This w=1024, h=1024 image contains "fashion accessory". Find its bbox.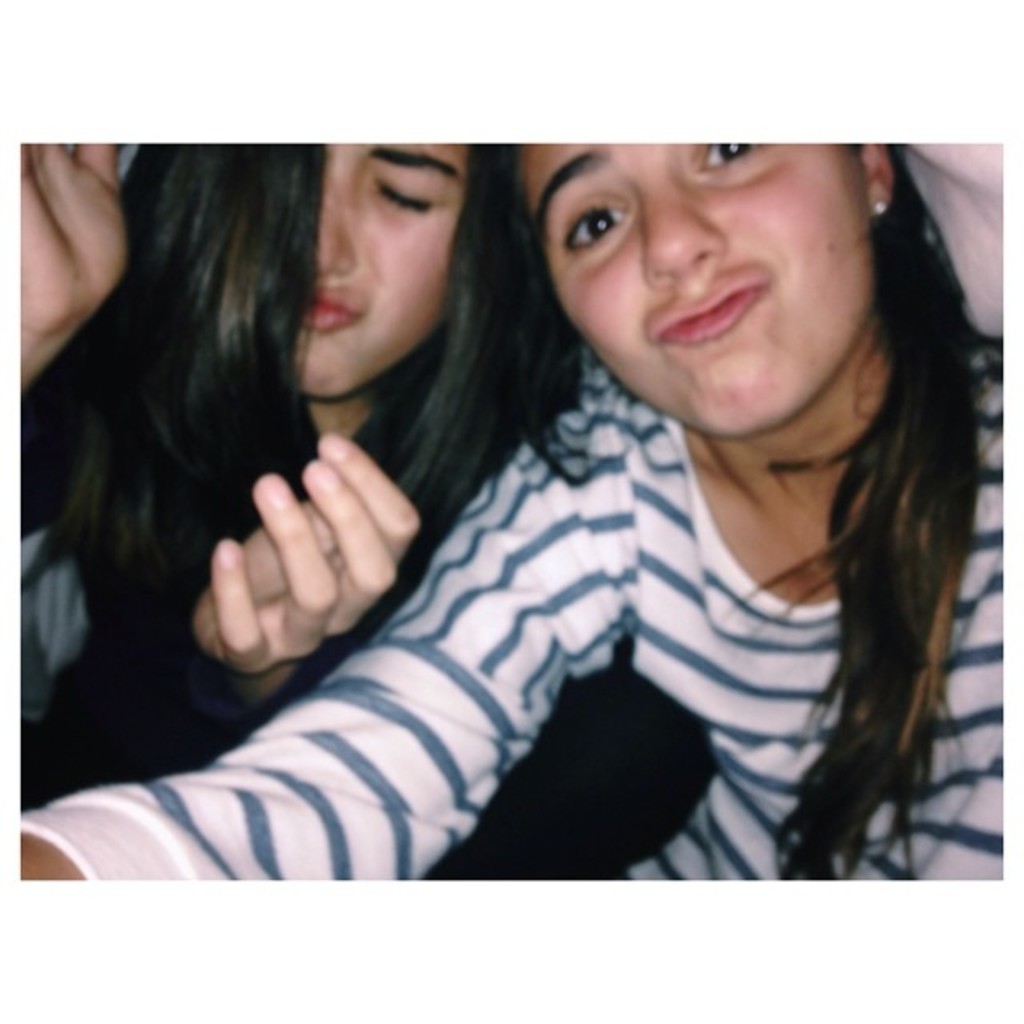
BBox(875, 197, 893, 216).
